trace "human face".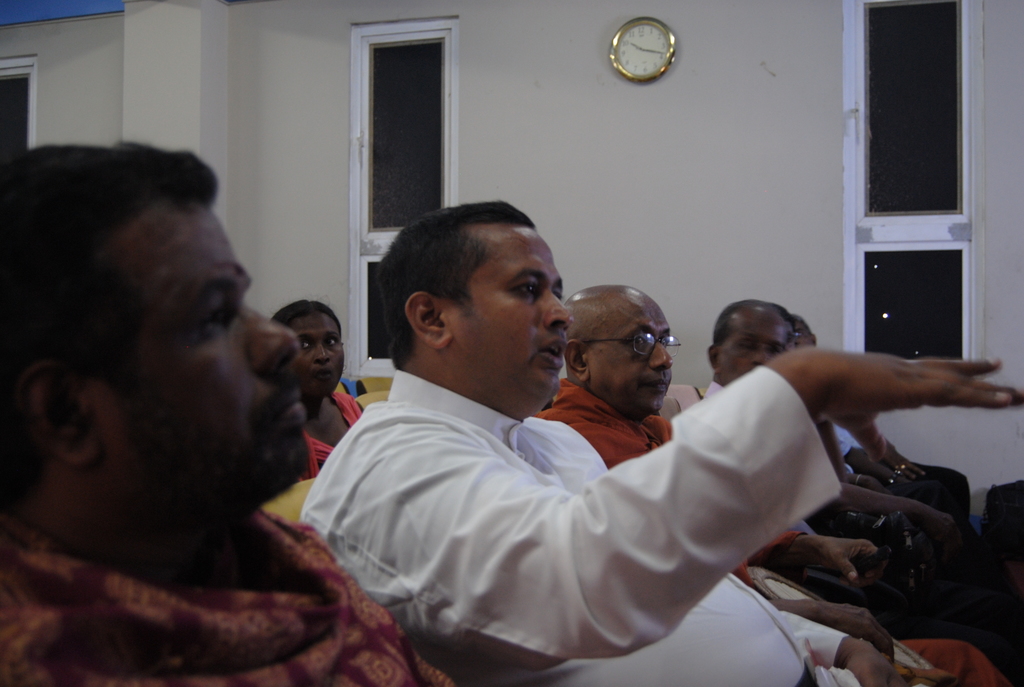
Traced to select_region(593, 310, 672, 405).
